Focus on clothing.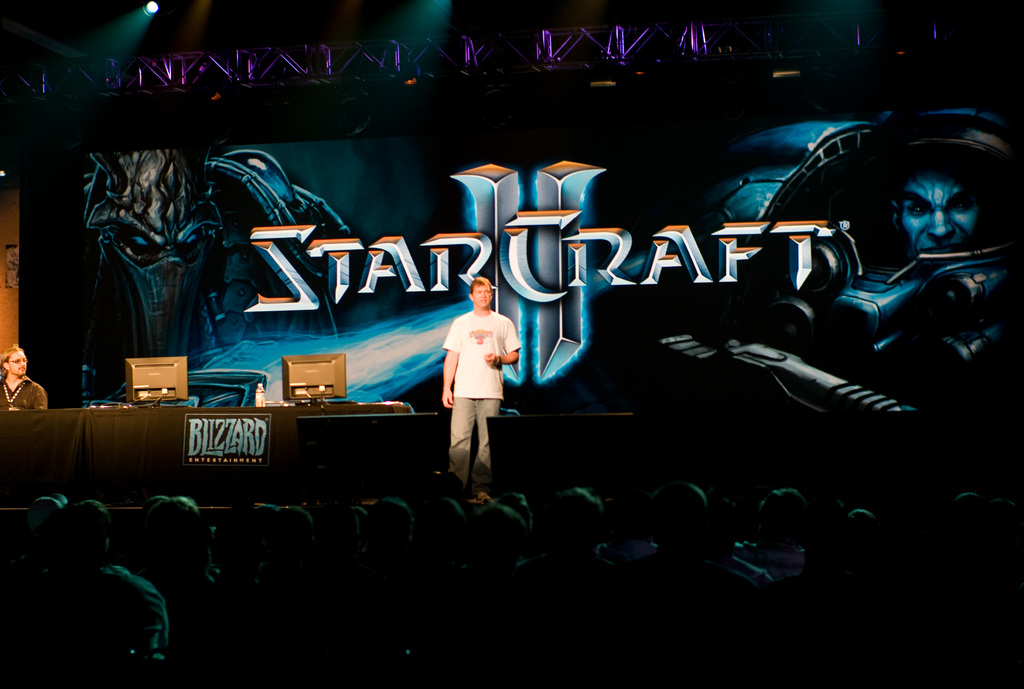
Focused at [x1=0, y1=374, x2=51, y2=412].
